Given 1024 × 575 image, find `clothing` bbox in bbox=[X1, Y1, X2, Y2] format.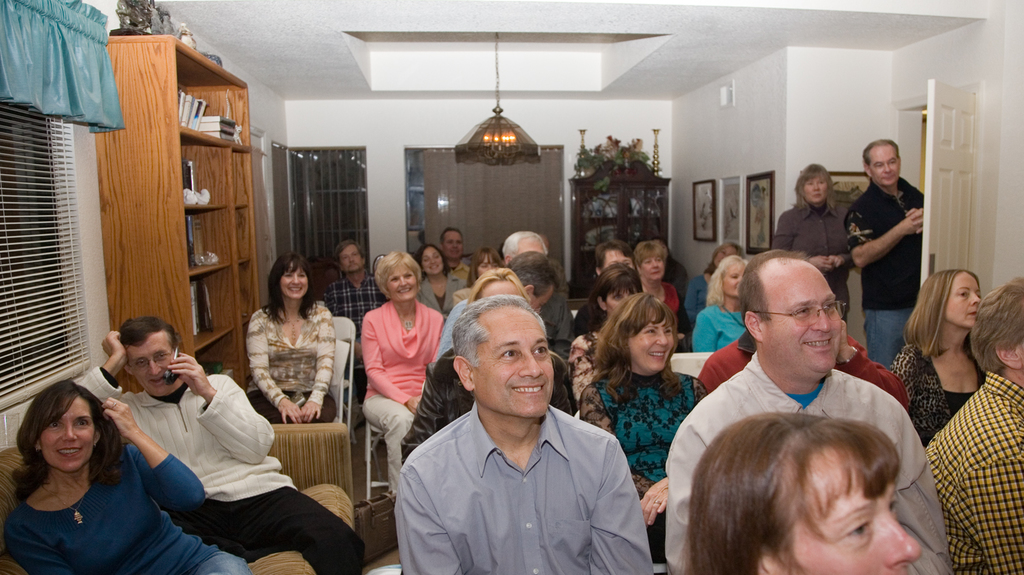
bbox=[450, 256, 475, 282].
